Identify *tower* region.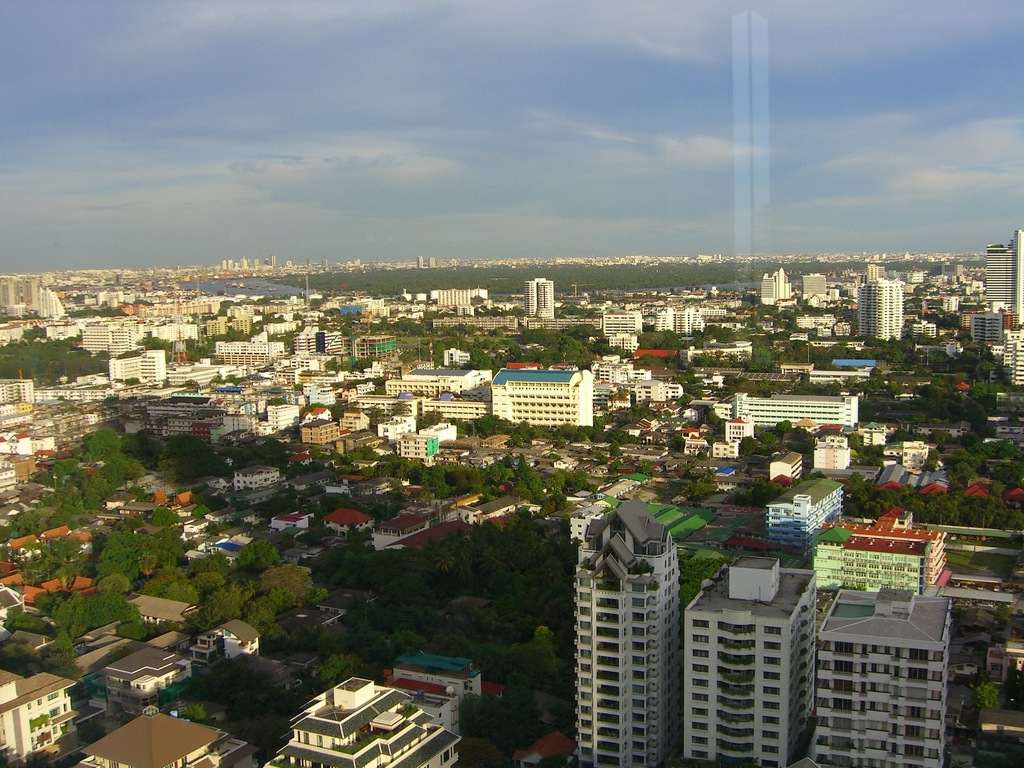
Region: (673, 550, 822, 766).
